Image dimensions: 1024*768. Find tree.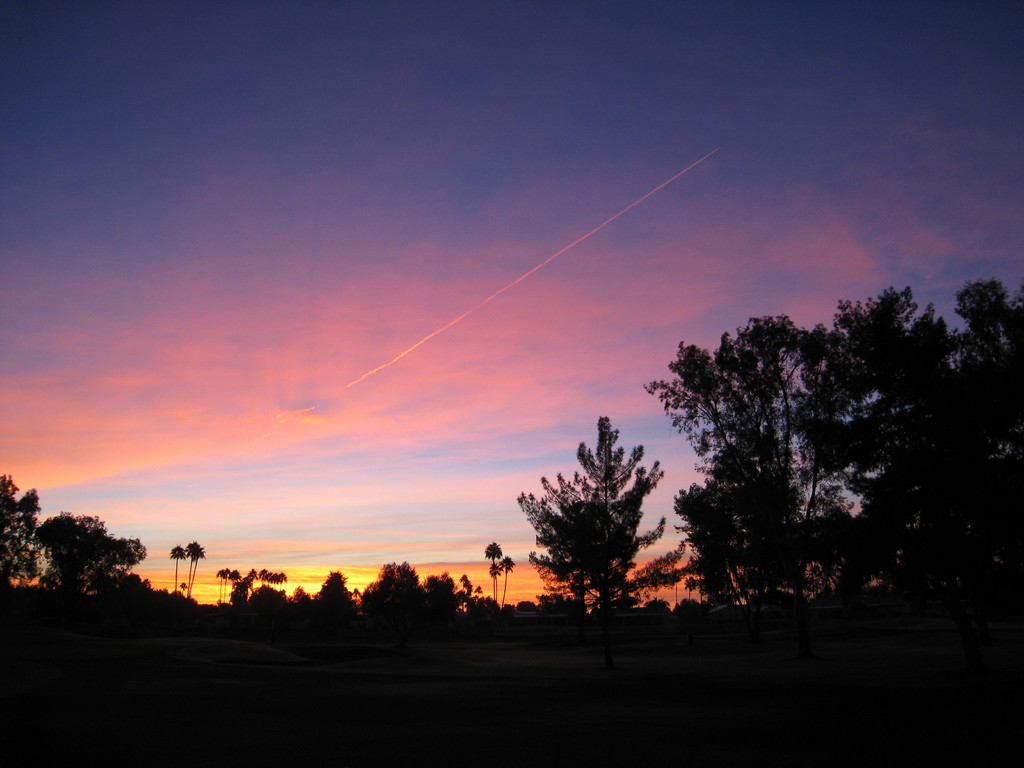
34, 512, 148, 609.
